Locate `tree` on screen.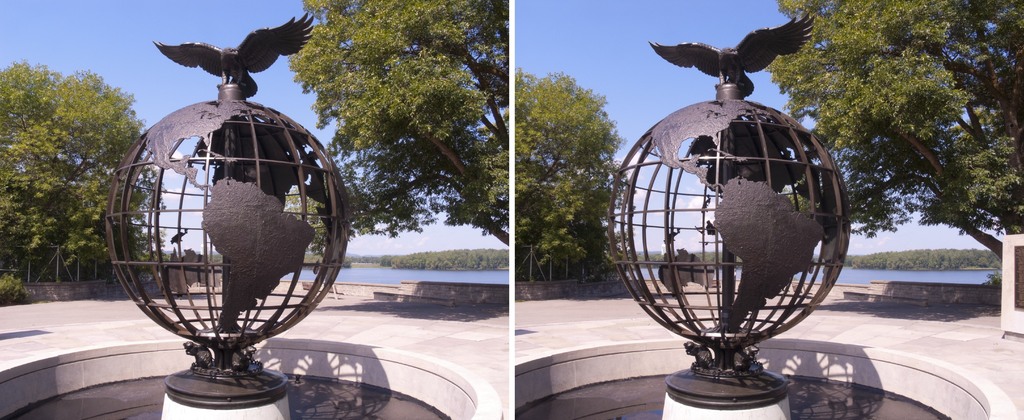
On screen at x1=336 y1=245 x2=510 y2=275.
